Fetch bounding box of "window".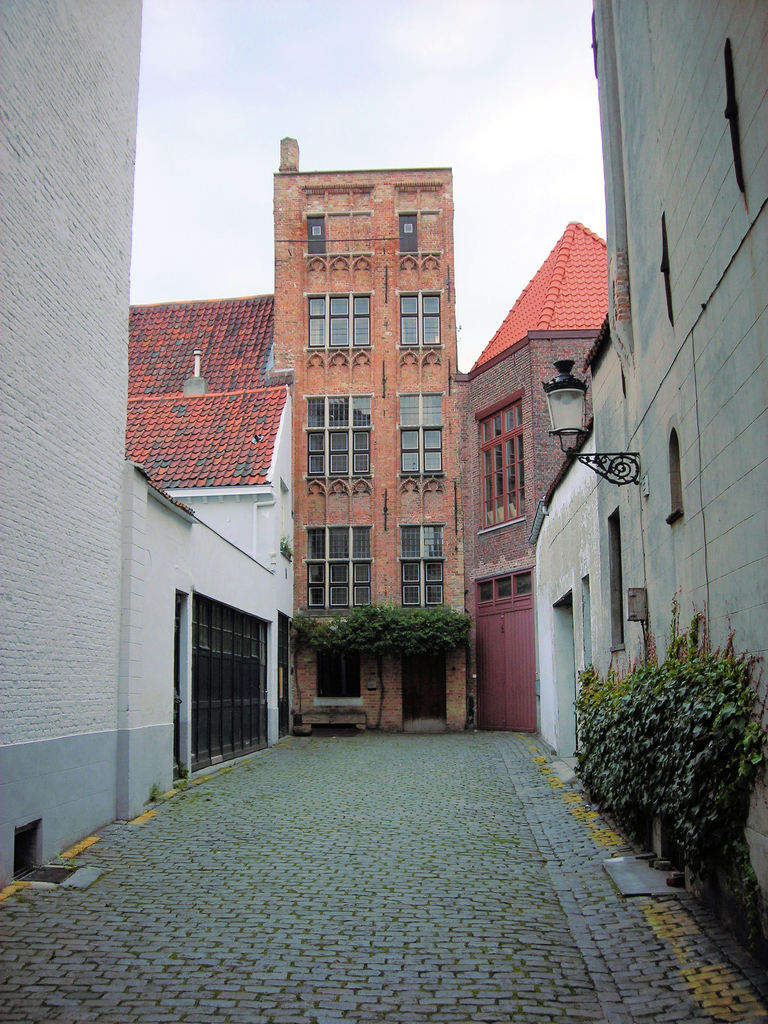
Bbox: locate(308, 294, 372, 353).
